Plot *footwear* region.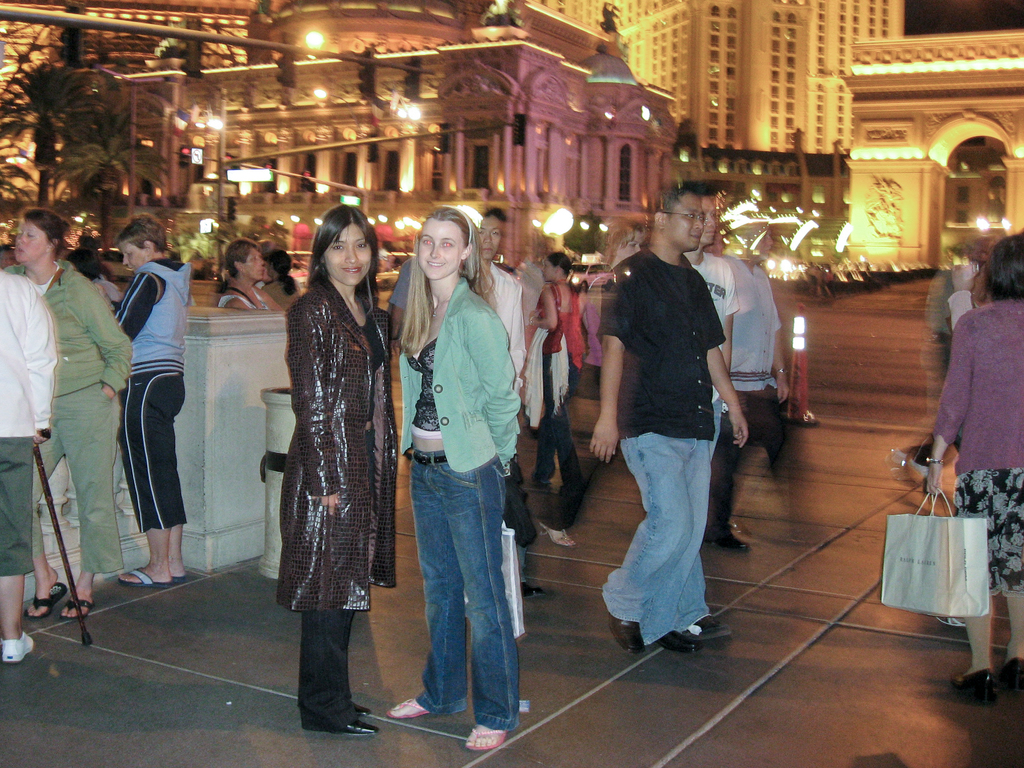
Plotted at <box>63,596,95,622</box>.
